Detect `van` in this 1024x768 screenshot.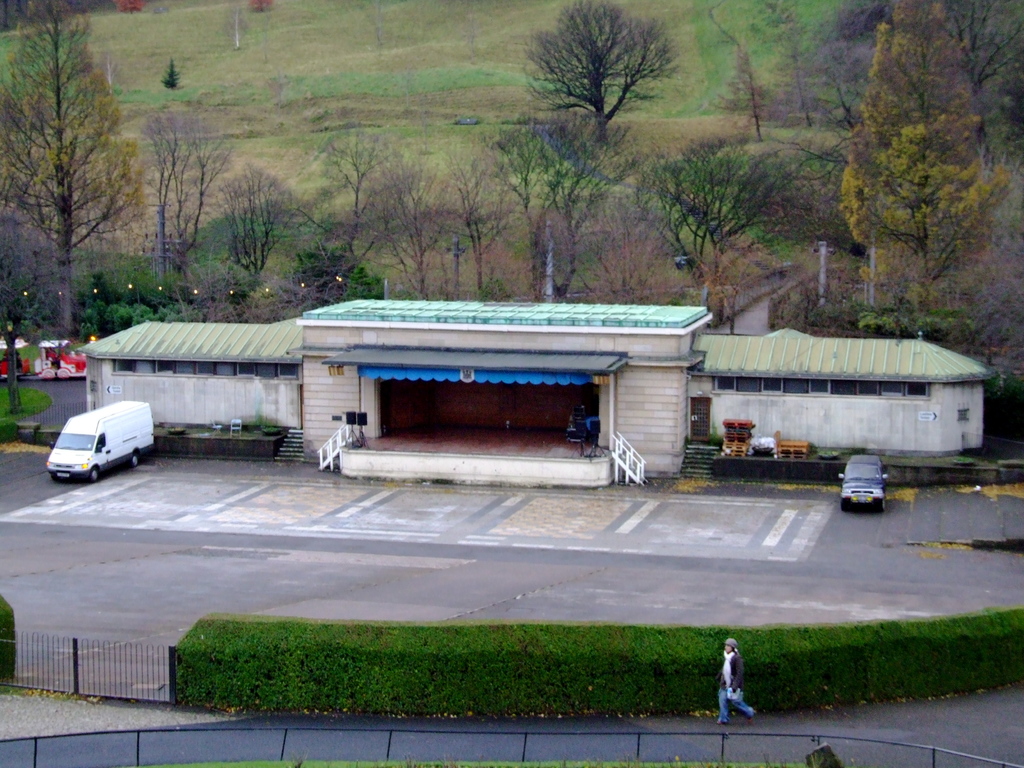
Detection: <bbox>44, 396, 157, 483</bbox>.
